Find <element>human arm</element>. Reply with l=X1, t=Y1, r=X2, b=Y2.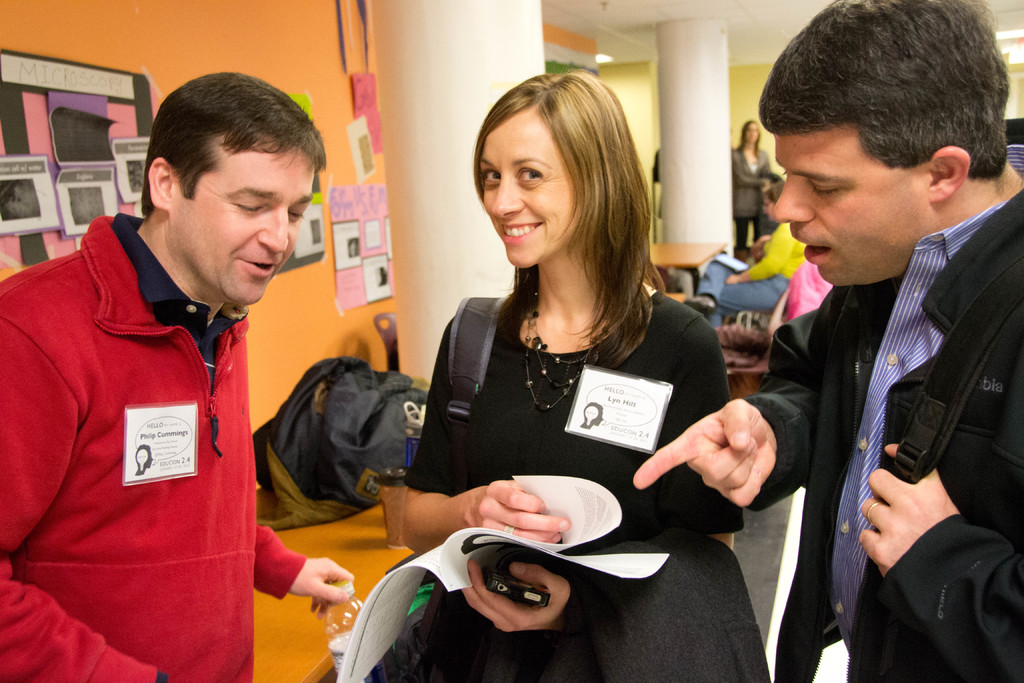
l=0, t=288, r=173, b=682.
